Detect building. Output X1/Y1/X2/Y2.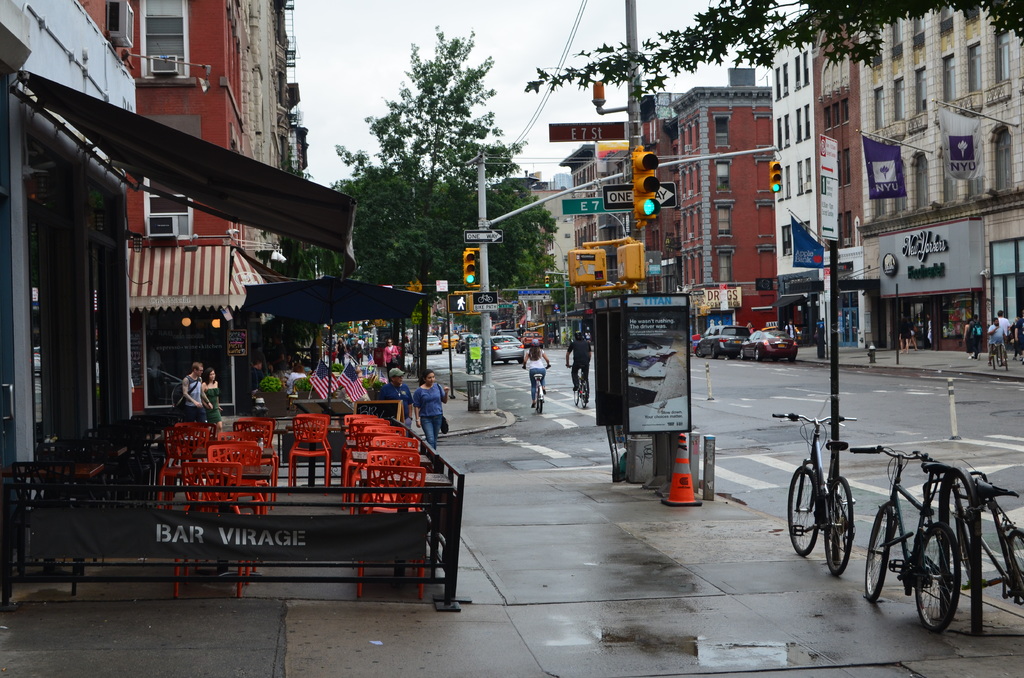
683/81/770/330.
